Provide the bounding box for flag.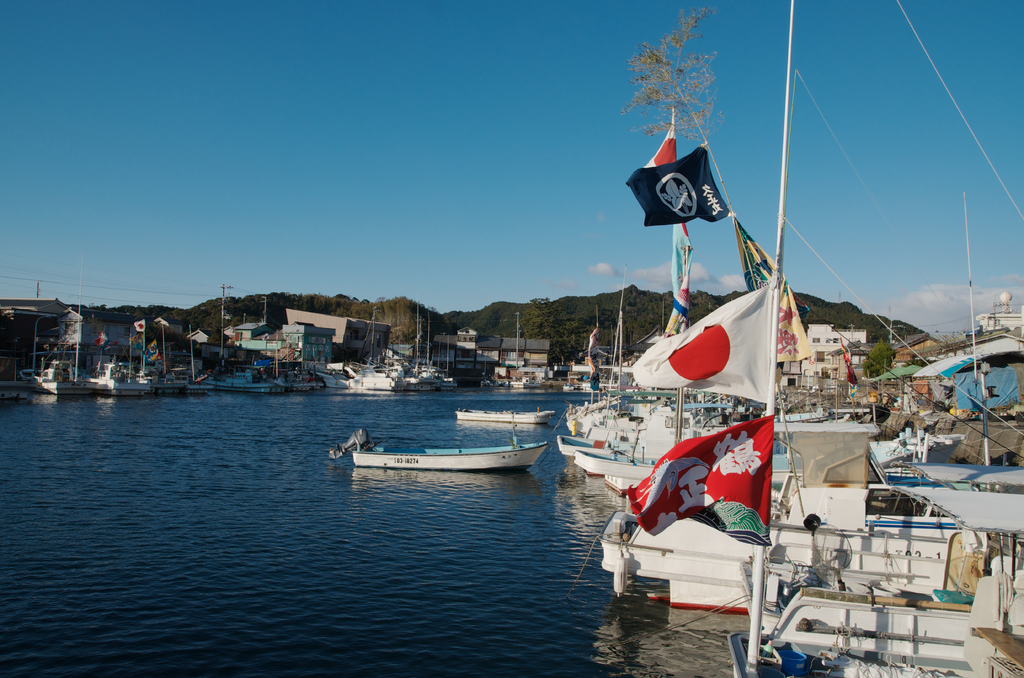
x1=731, y1=216, x2=781, y2=297.
